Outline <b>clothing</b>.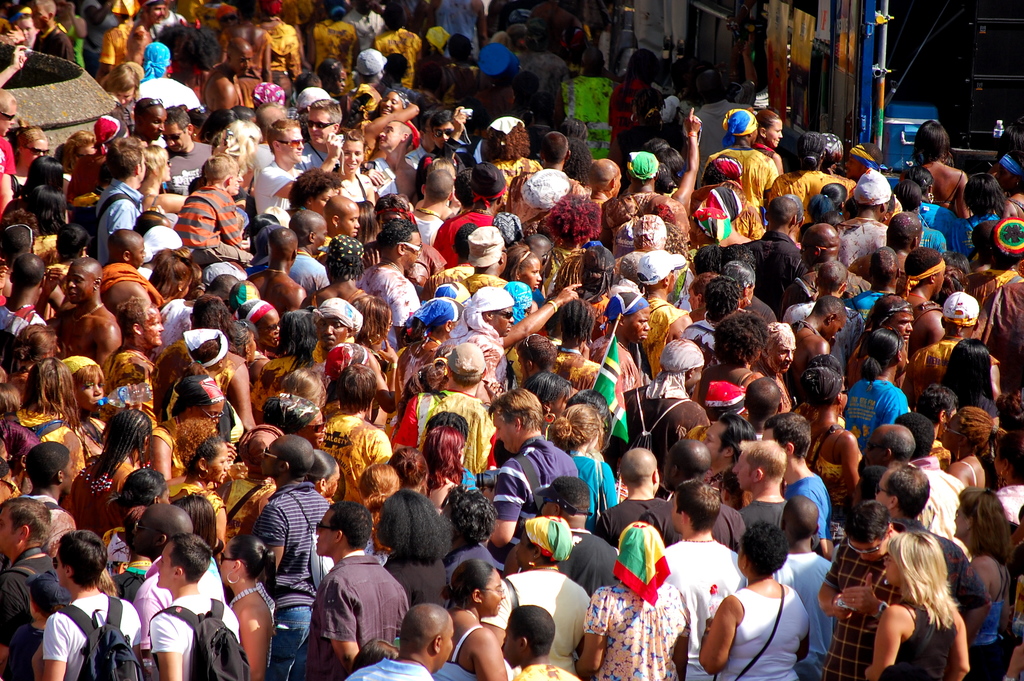
Outline: {"x1": 740, "y1": 500, "x2": 787, "y2": 533}.
